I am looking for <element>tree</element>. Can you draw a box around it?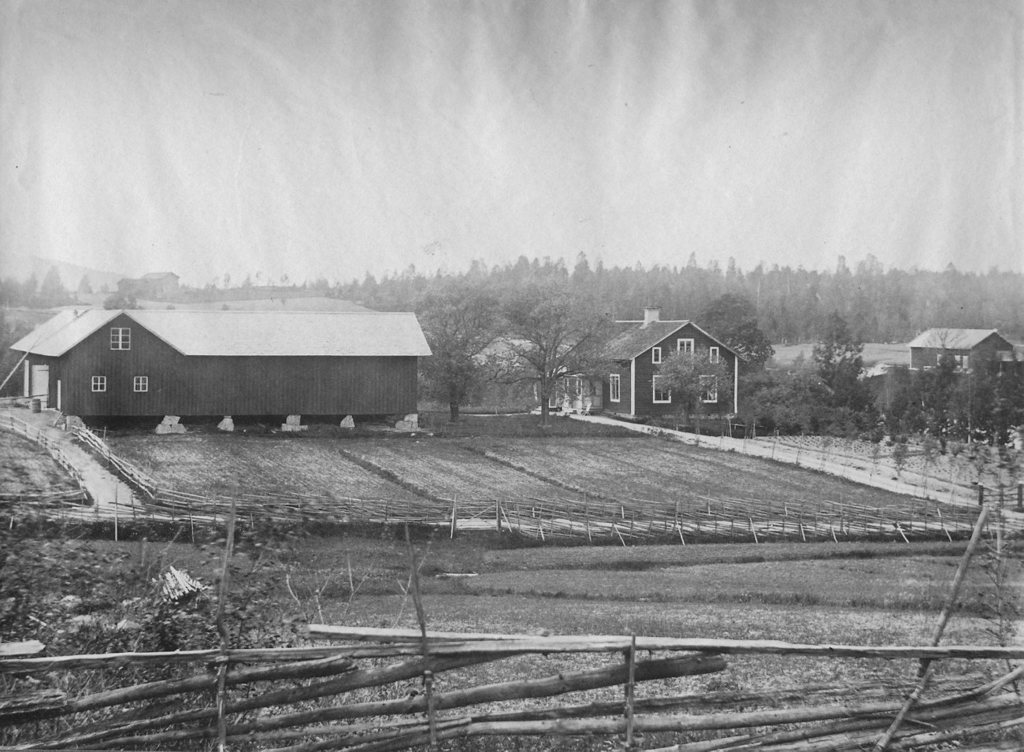
Sure, the bounding box is bbox(0, 277, 20, 303).
